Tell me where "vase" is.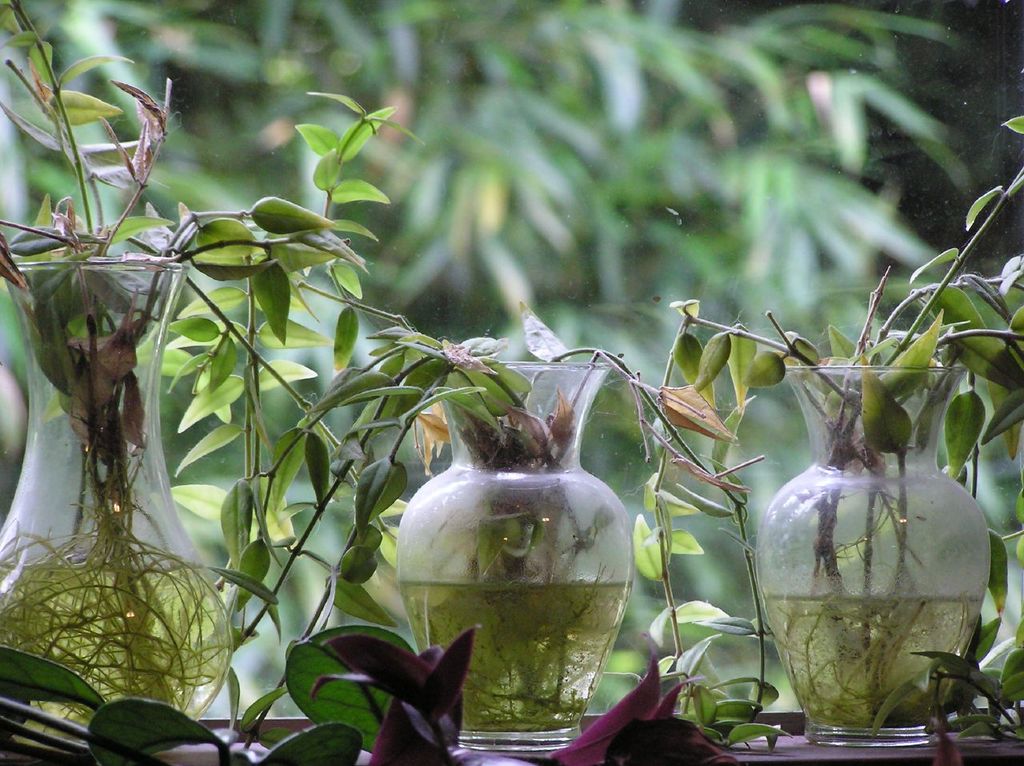
"vase" is at detection(0, 258, 230, 738).
